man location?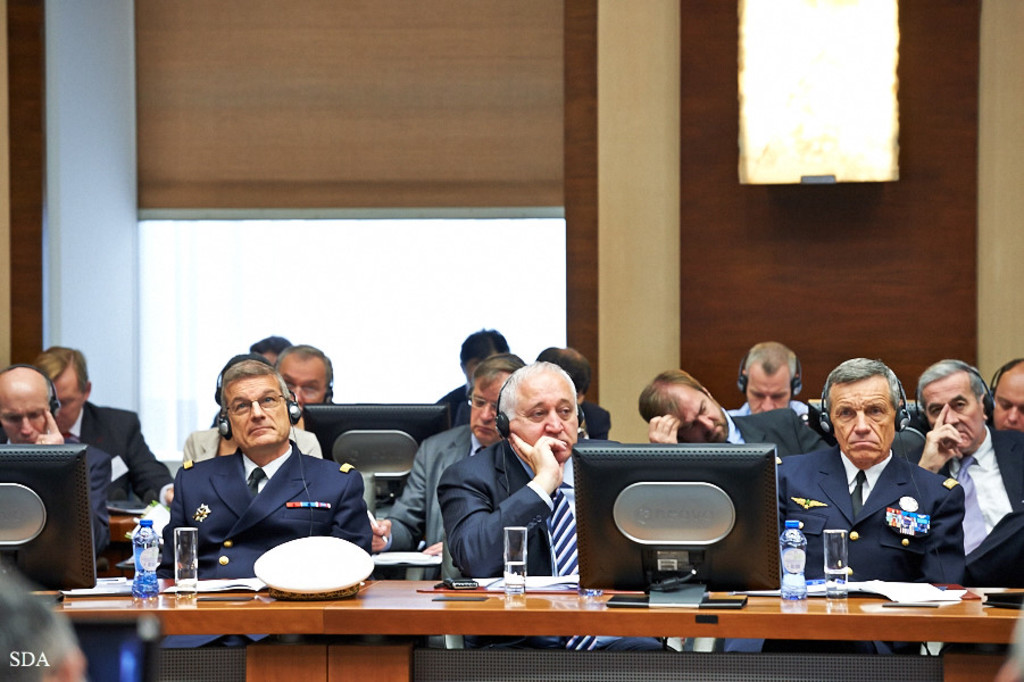
{"x1": 434, "y1": 359, "x2": 674, "y2": 651}
